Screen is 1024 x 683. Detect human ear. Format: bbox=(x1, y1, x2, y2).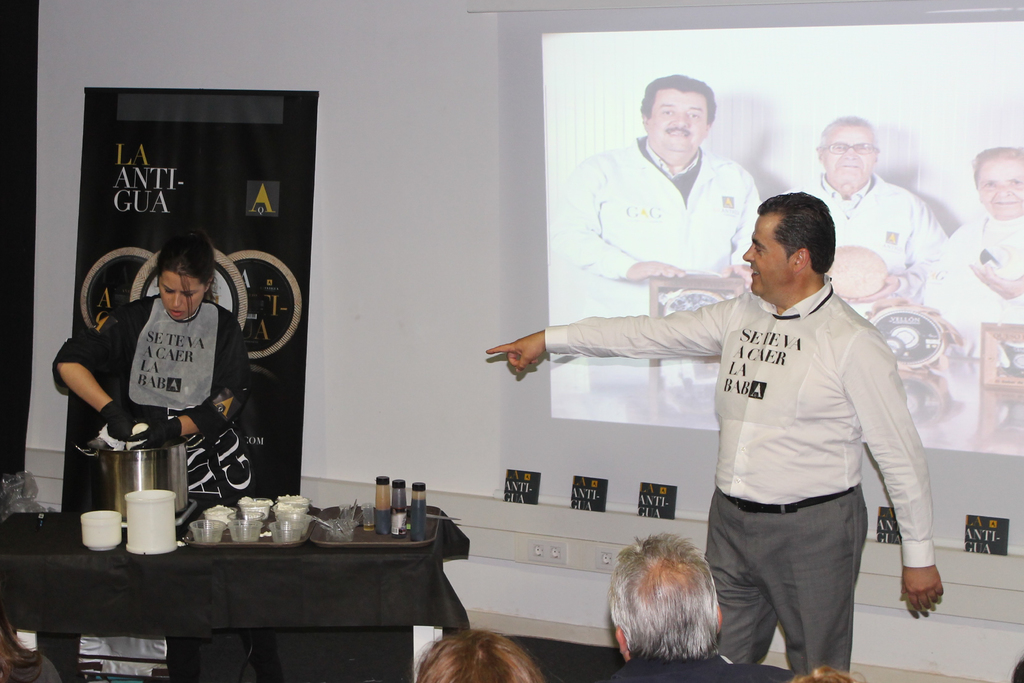
bbox=(714, 605, 724, 633).
